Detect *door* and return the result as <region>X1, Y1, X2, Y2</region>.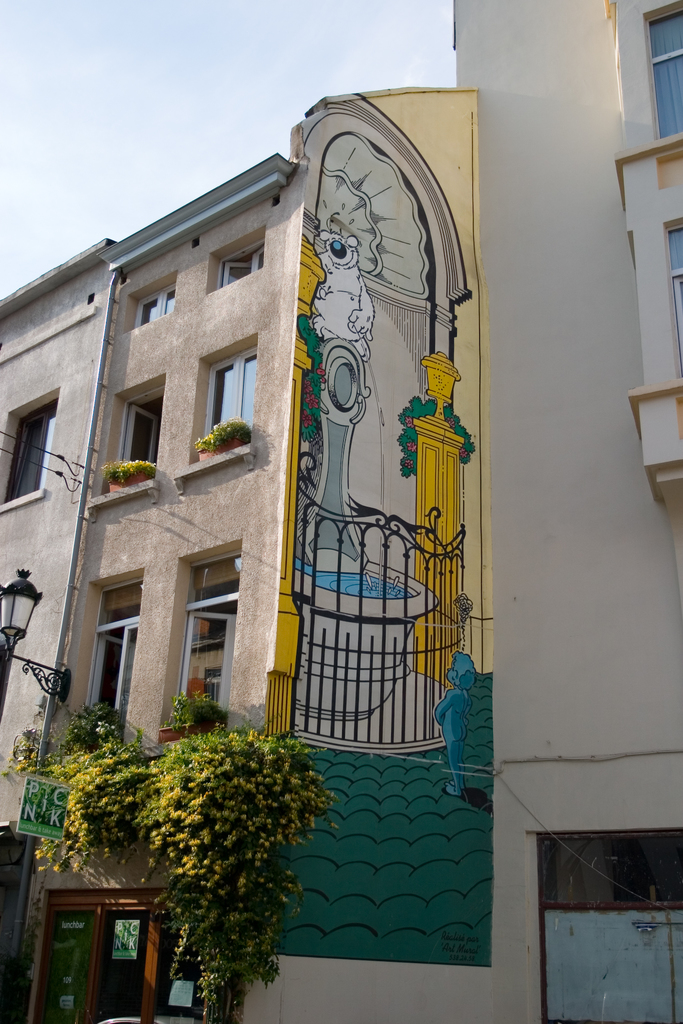
<region>538, 830, 682, 1023</region>.
